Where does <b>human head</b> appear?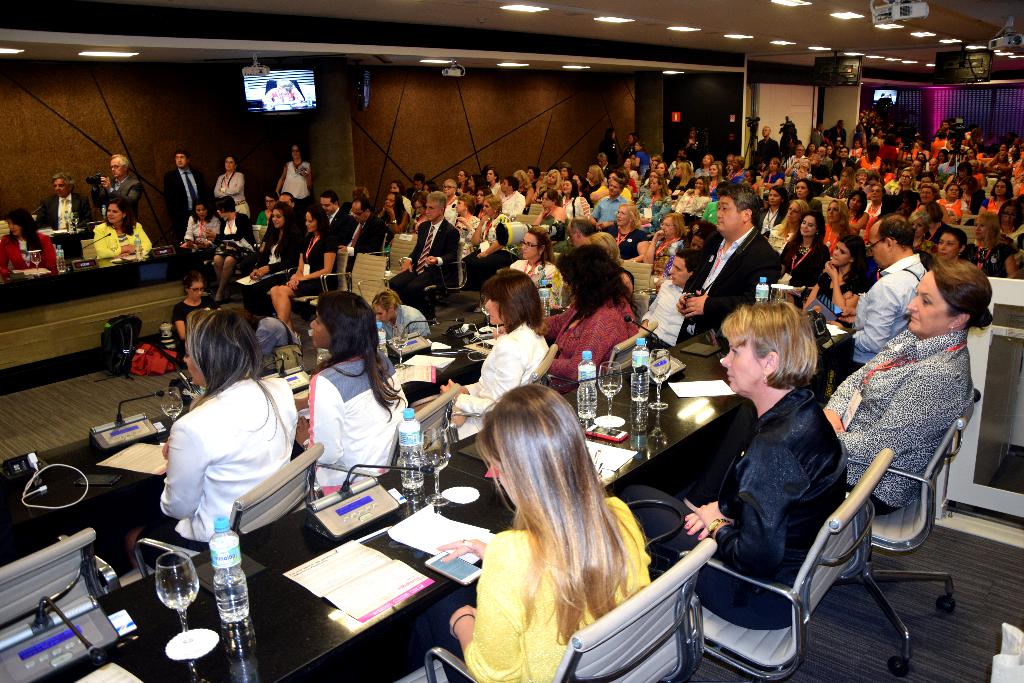
Appears at select_region(498, 176, 518, 195).
